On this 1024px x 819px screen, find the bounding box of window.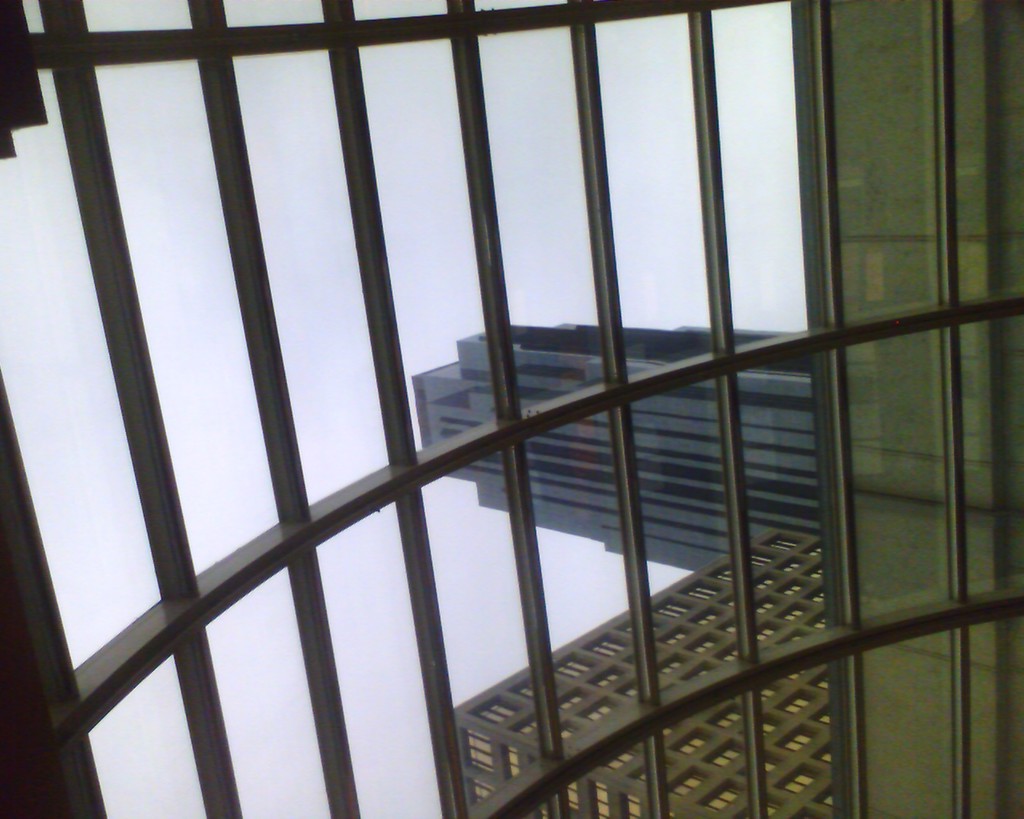
Bounding box: Rect(675, 724, 717, 757).
